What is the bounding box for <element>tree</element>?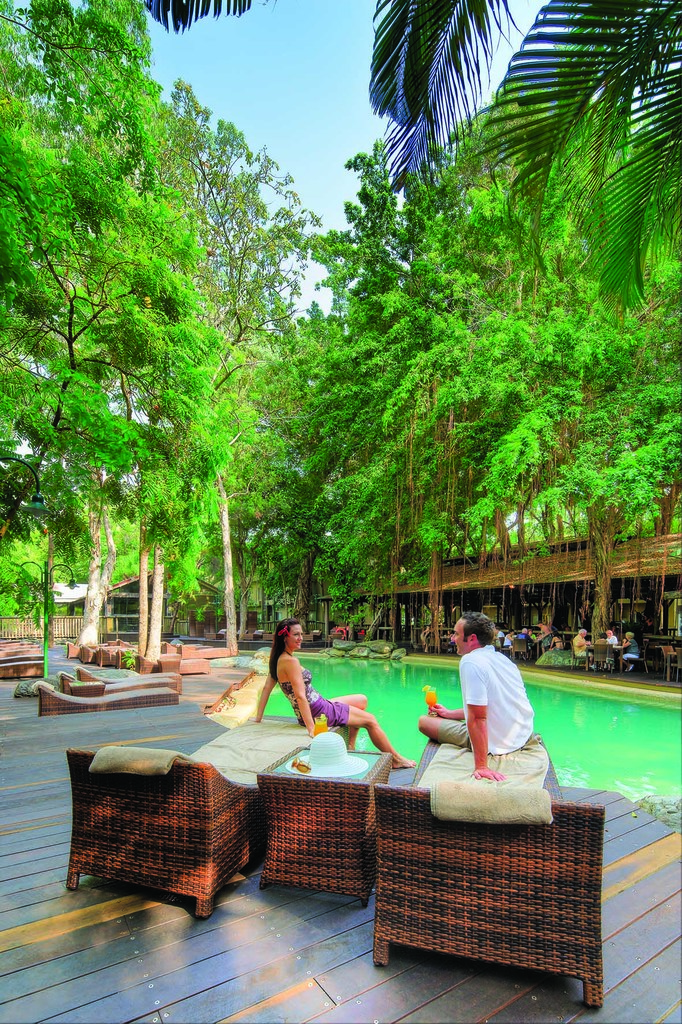
{"left": 134, "top": 0, "right": 681, "bottom": 330}.
